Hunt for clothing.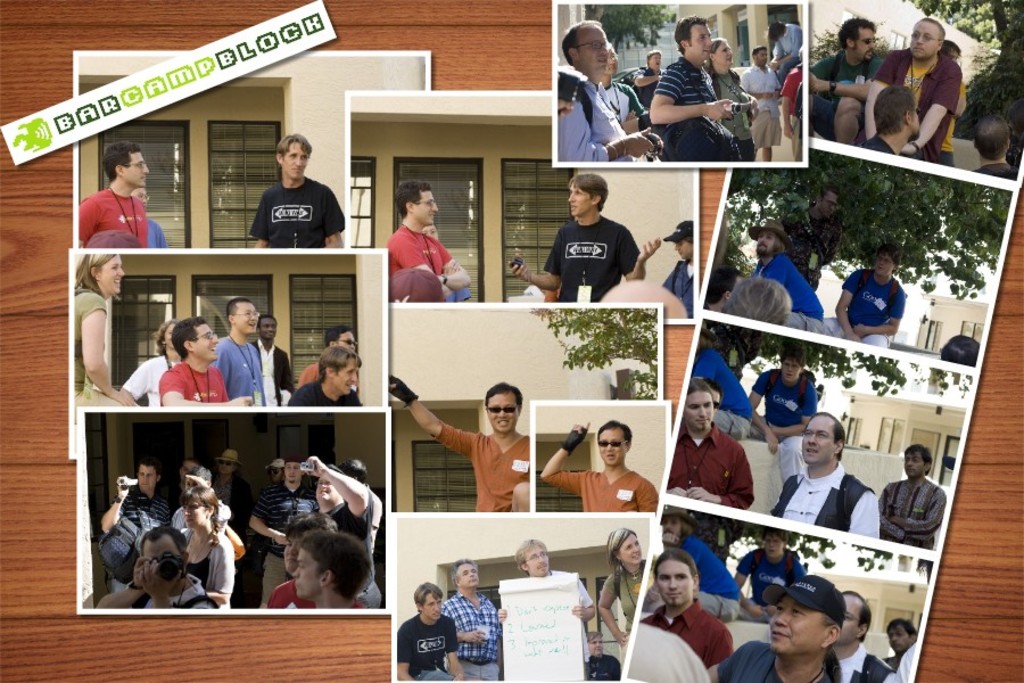
Hunted down at Rect(807, 51, 885, 137).
